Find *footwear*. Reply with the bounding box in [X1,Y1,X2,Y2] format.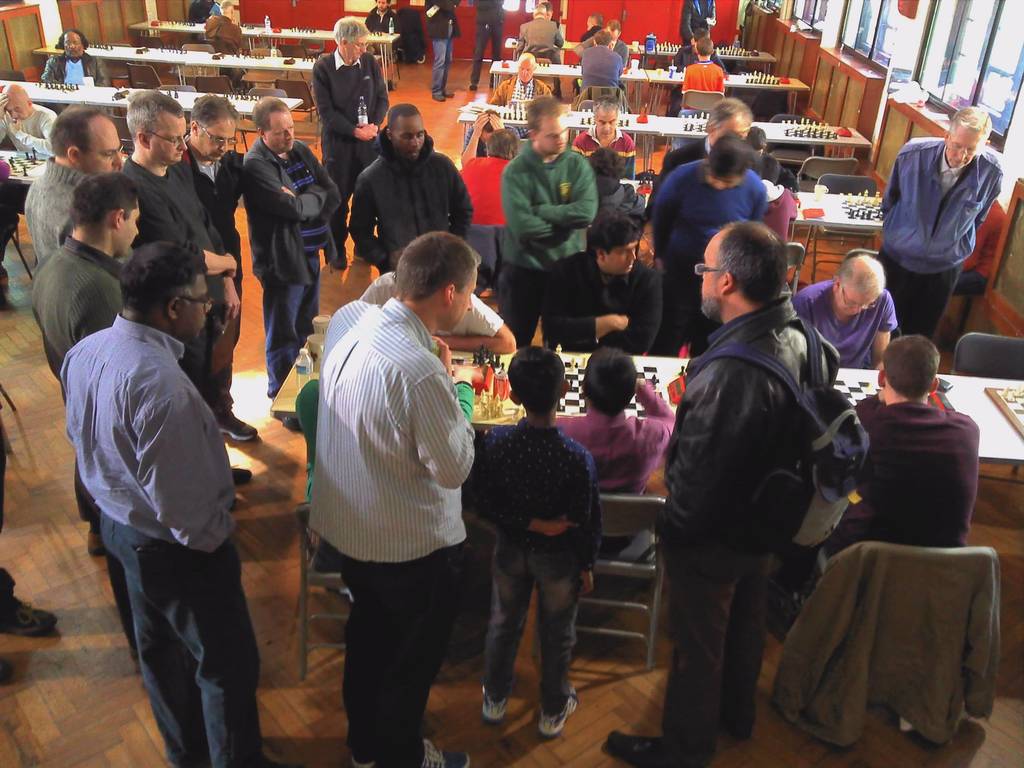
[234,465,253,486].
